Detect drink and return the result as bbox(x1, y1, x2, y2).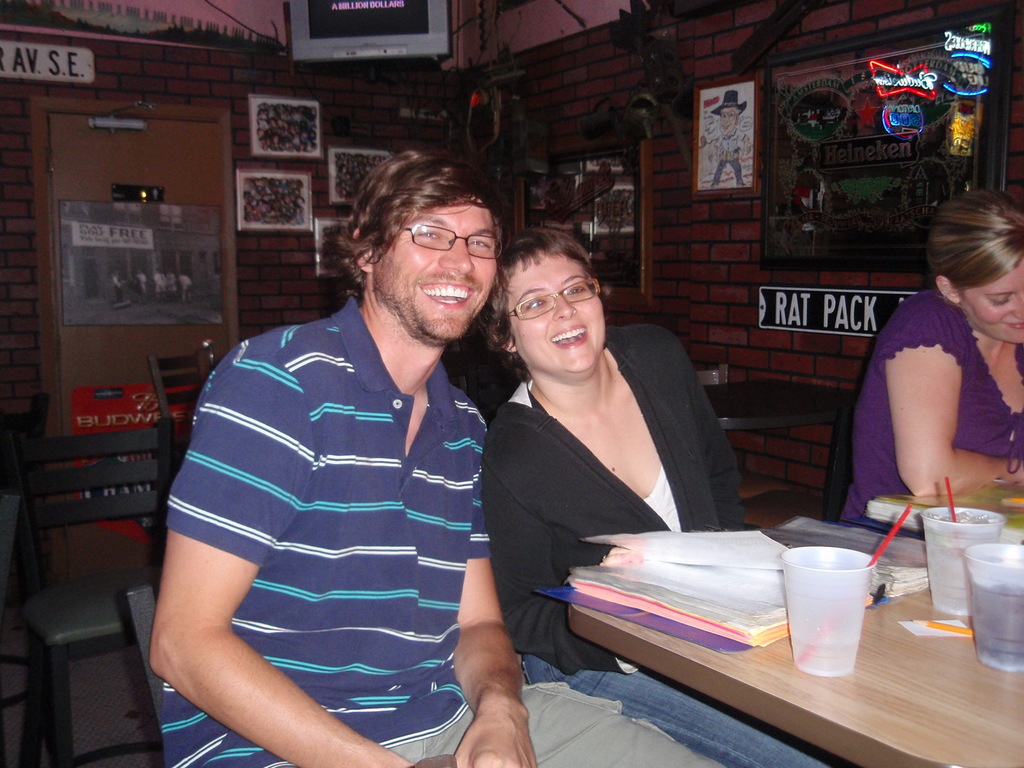
bbox(790, 637, 858, 675).
